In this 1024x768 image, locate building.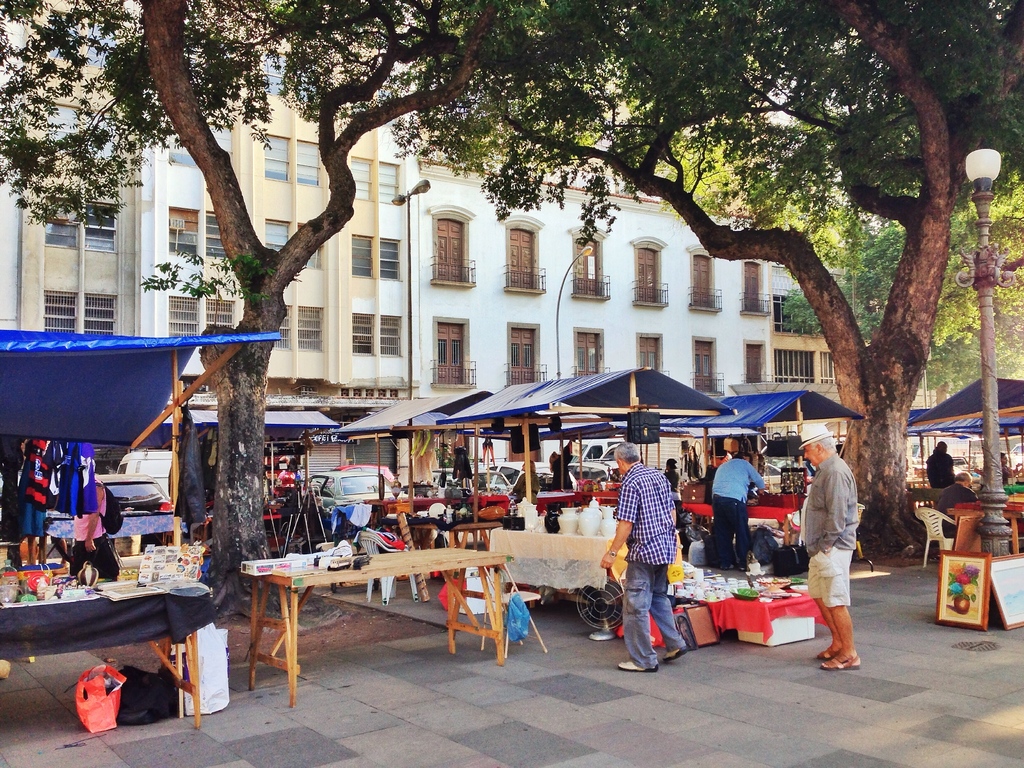
Bounding box: {"x1": 0, "y1": 16, "x2": 424, "y2": 515}.
